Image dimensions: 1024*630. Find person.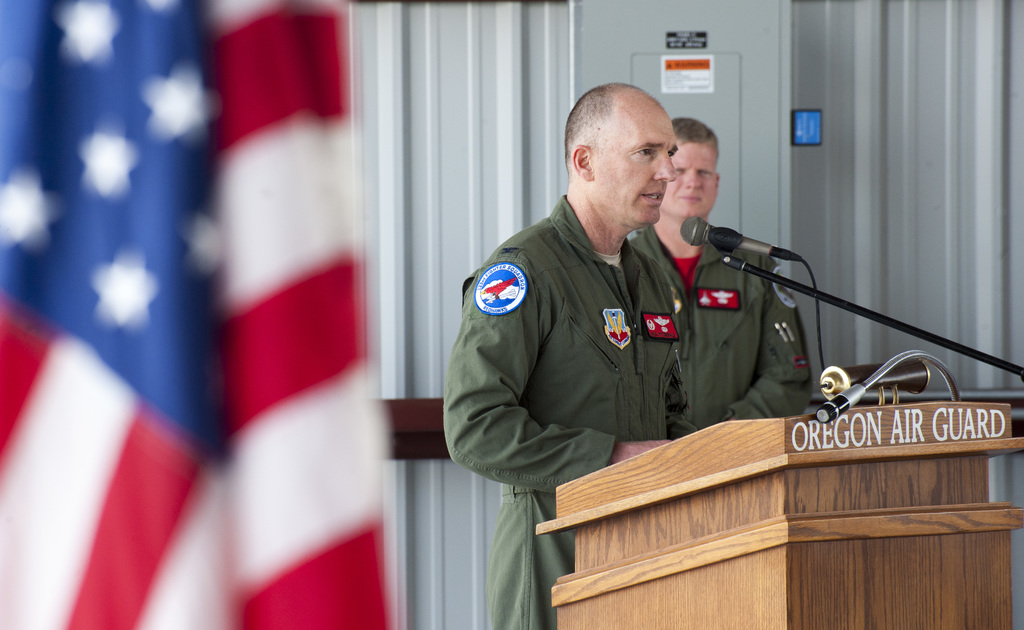
l=653, t=117, r=819, b=428.
